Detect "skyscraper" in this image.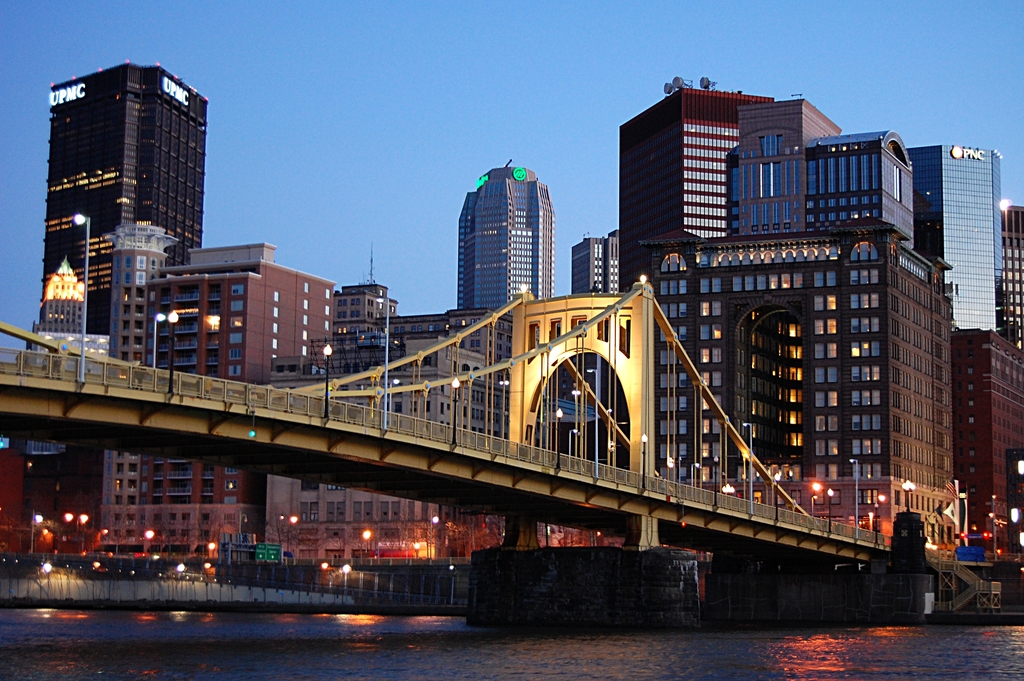
Detection: locate(93, 247, 336, 569).
